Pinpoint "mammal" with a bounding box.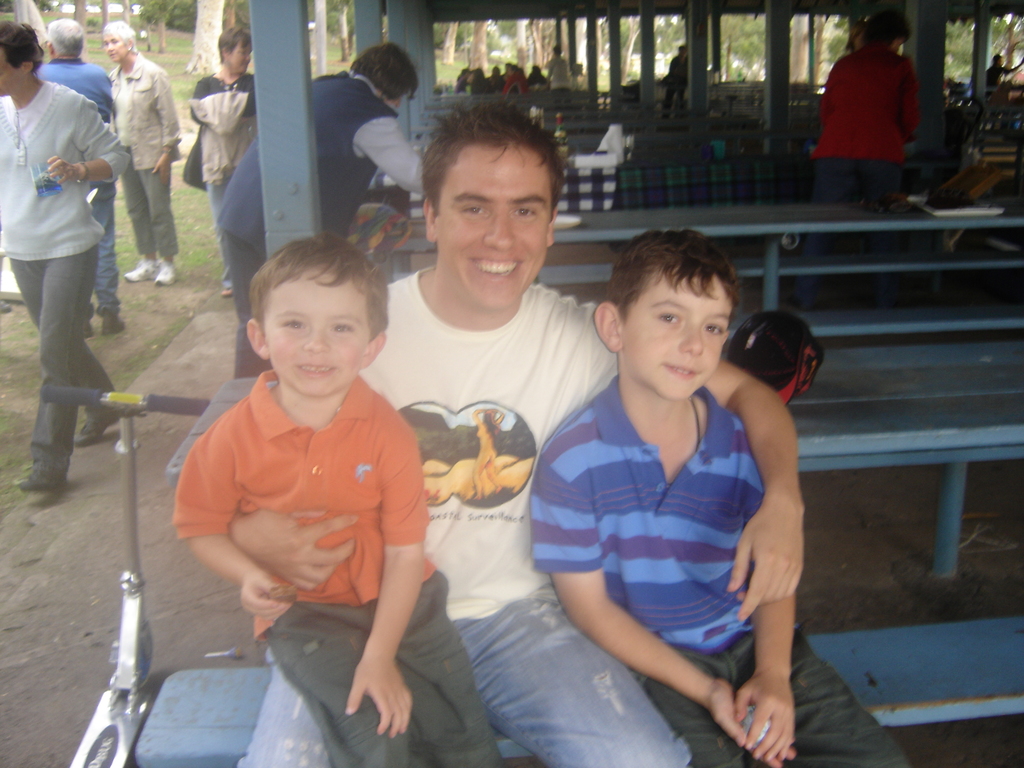
<bbox>106, 19, 184, 285</bbox>.
